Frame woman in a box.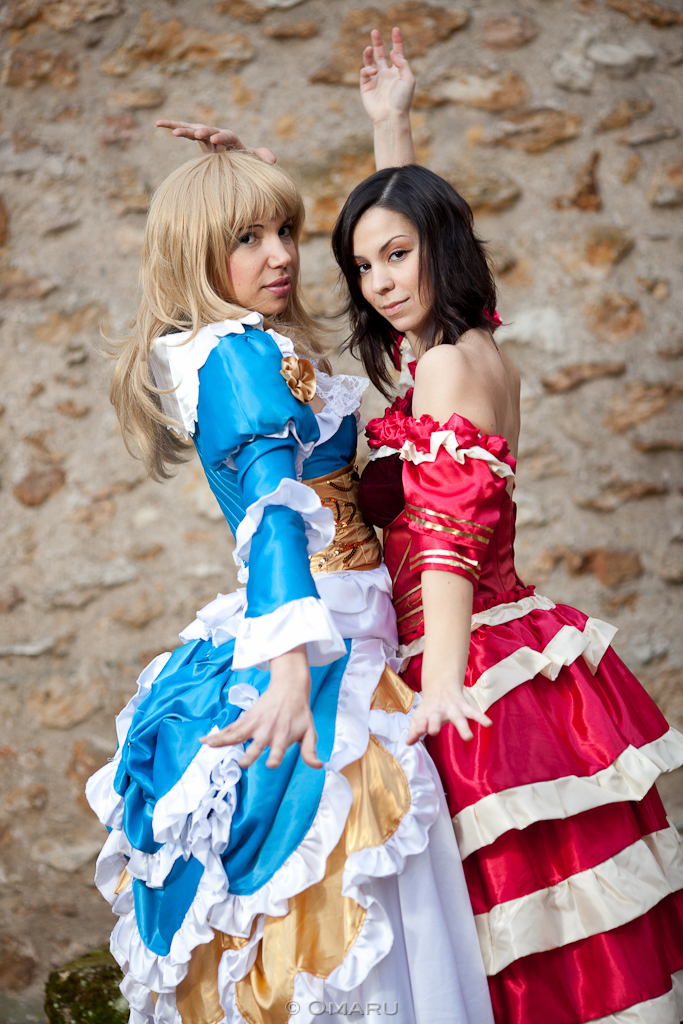
[140,154,487,990].
